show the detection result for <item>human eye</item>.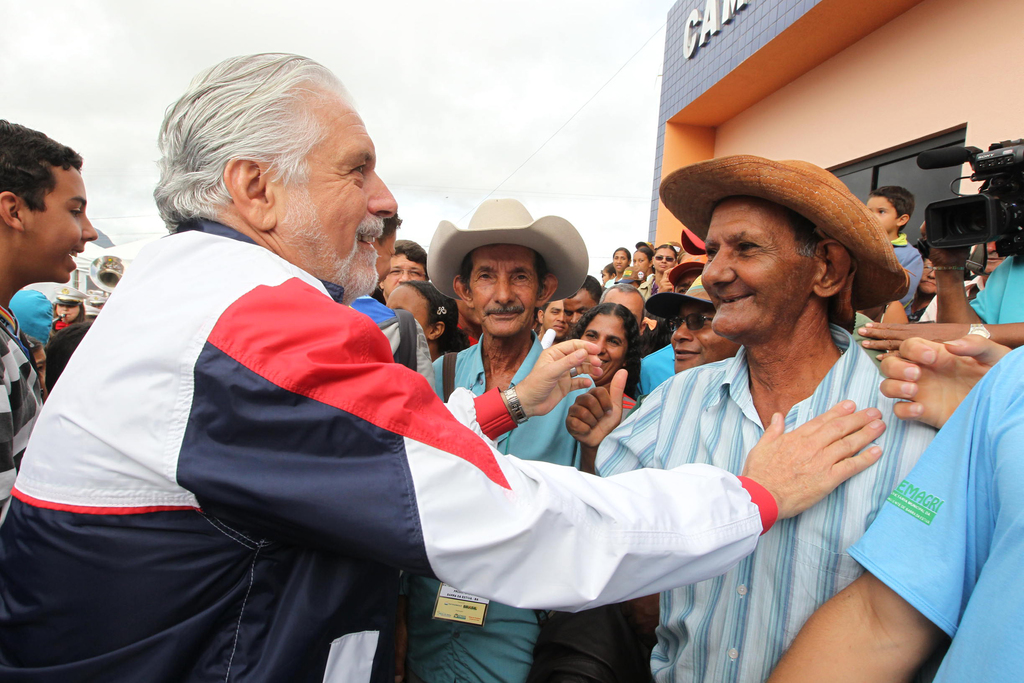
[341, 161, 369, 179].
